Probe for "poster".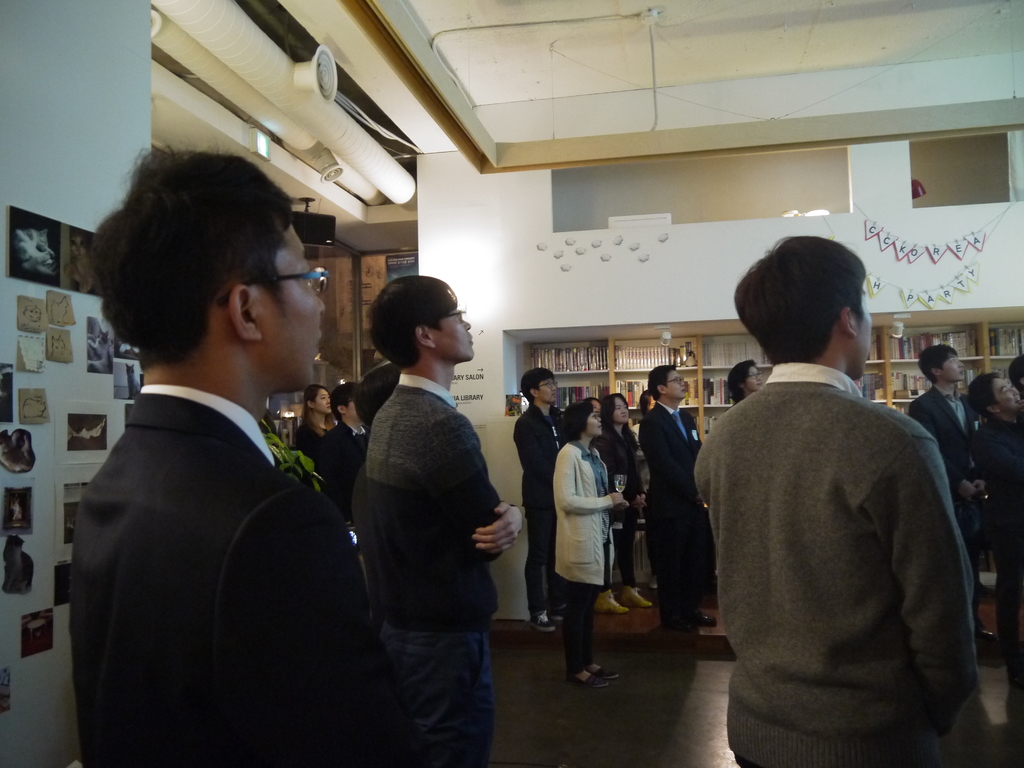
Probe result: select_region(70, 412, 112, 454).
